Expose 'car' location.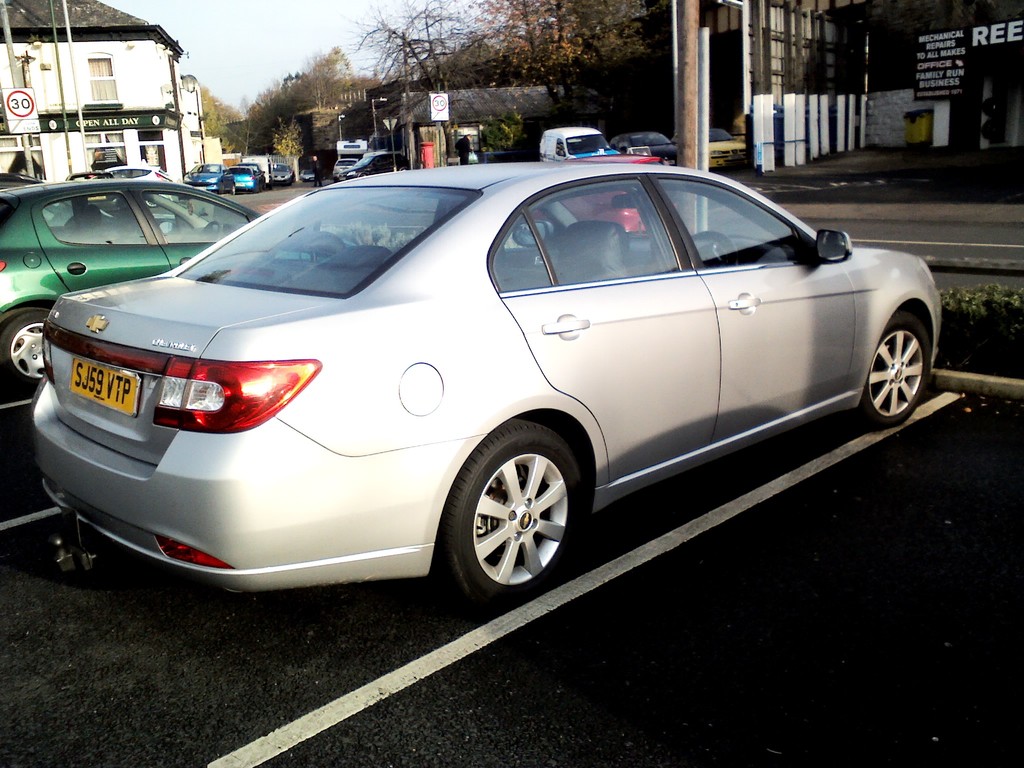
Exposed at [x1=536, y1=125, x2=622, y2=163].
